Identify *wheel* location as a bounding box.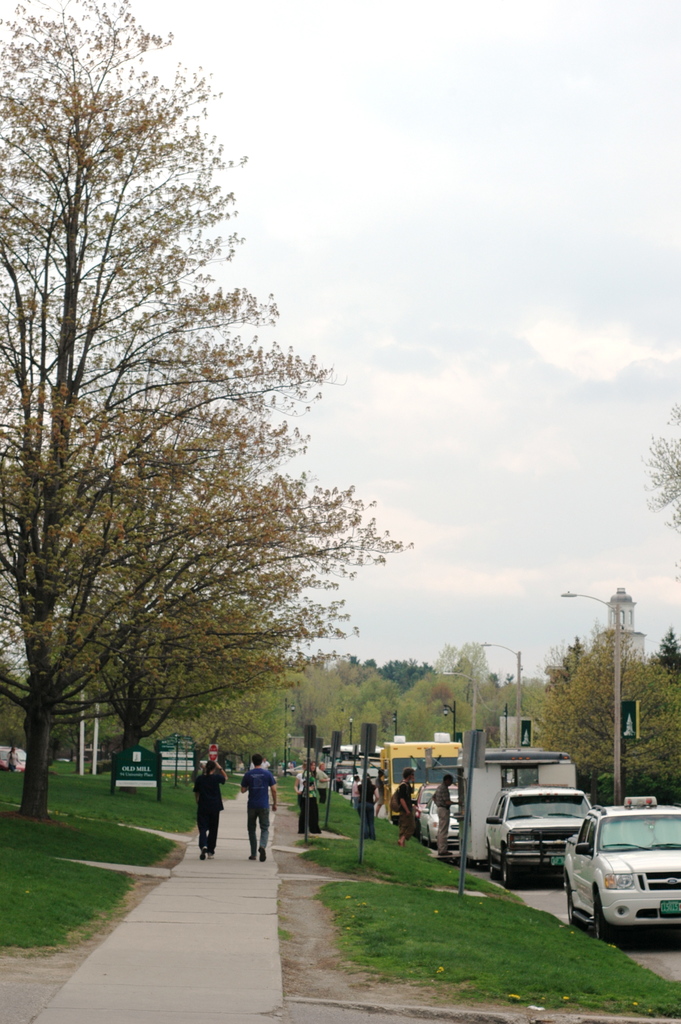
bbox=[593, 897, 616, 948].
